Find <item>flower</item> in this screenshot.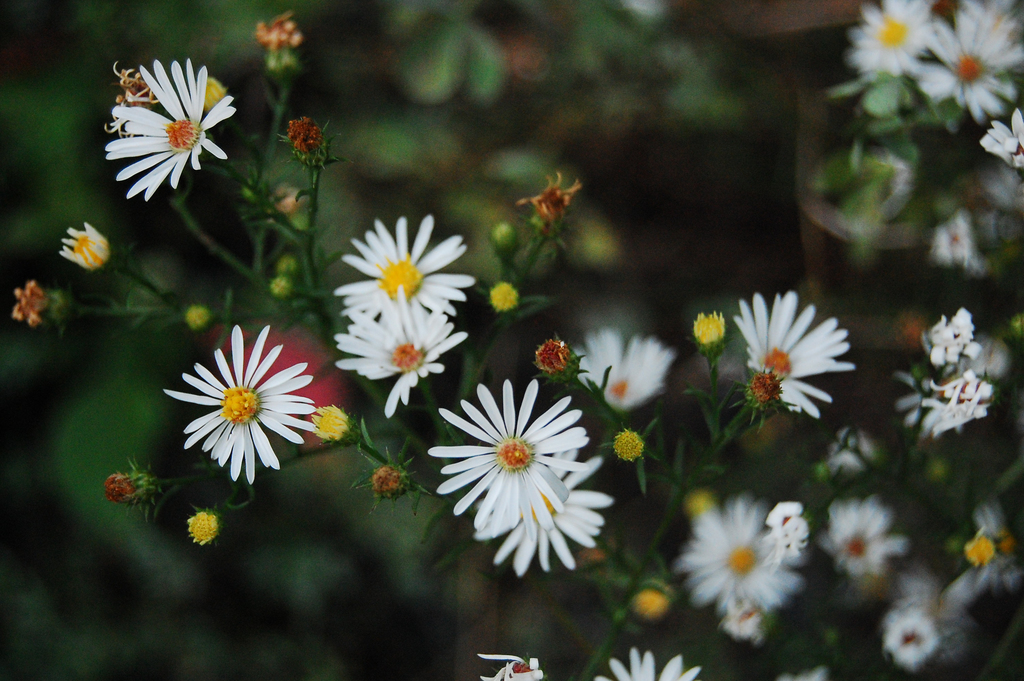
The bounding box for <item>flower</item> is 473, 447, 614, 574.
